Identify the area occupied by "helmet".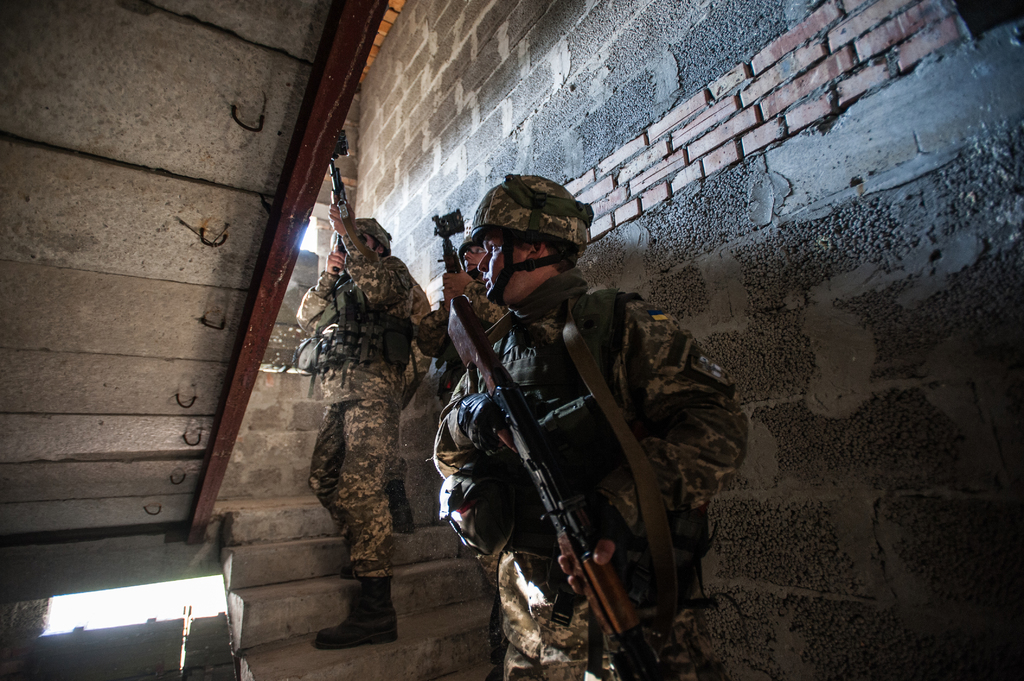
Area: (326,216,390,255).
